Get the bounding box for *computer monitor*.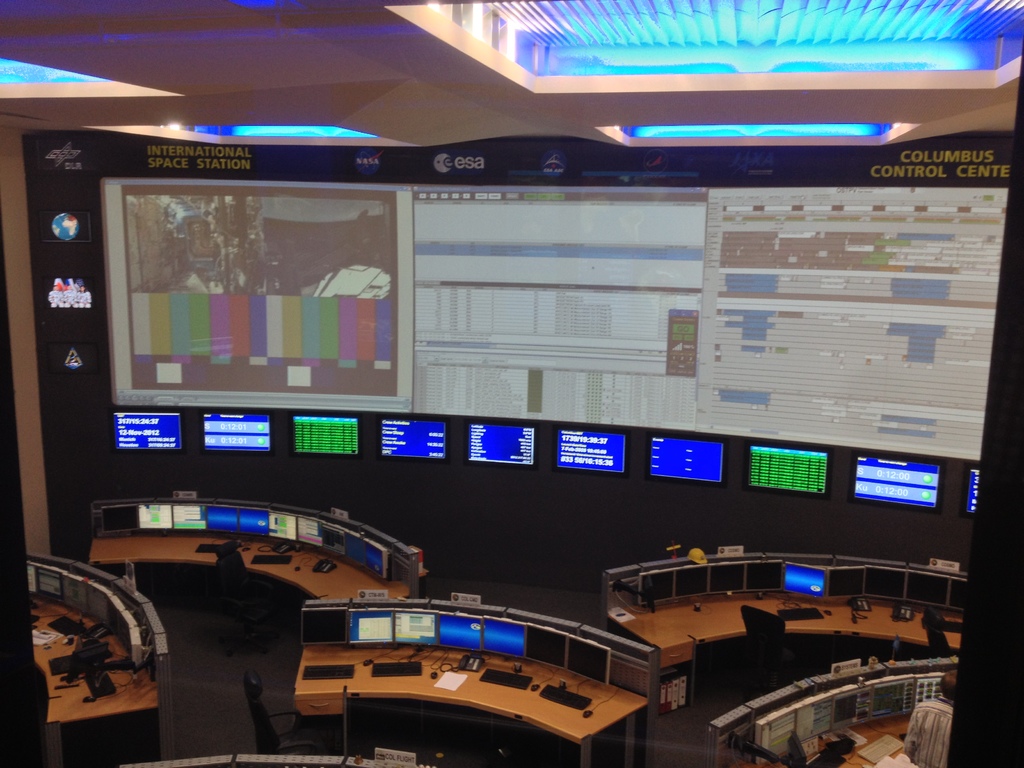
x1=642, y1=569, x2=673, y2=605.
